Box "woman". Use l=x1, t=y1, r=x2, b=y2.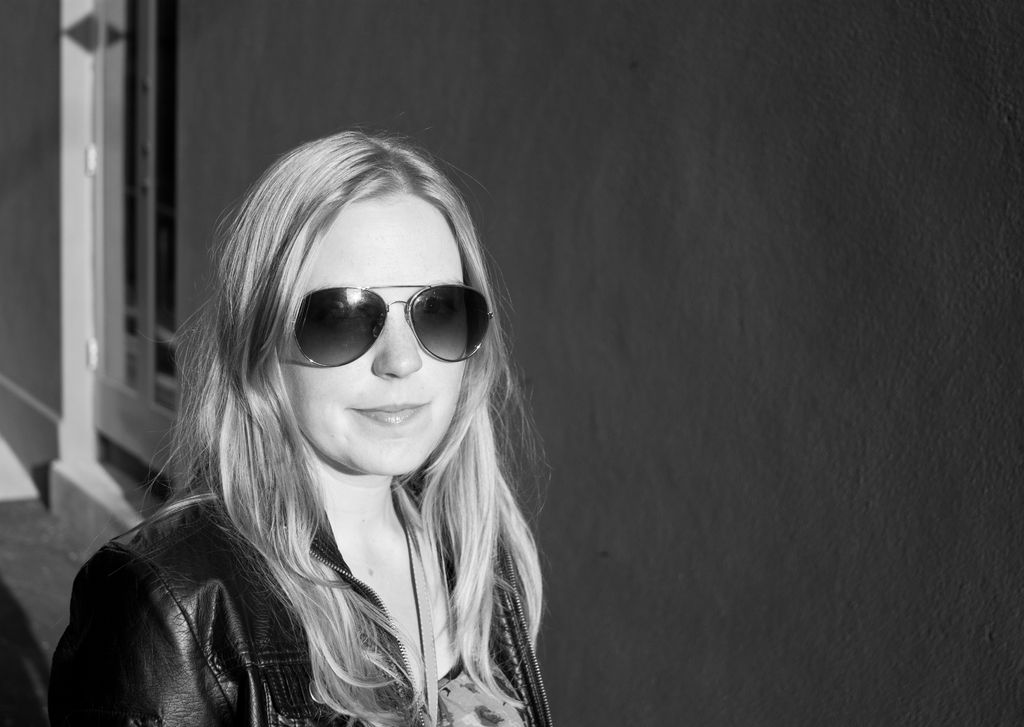
l=58, t=115, r=611, b=722.
